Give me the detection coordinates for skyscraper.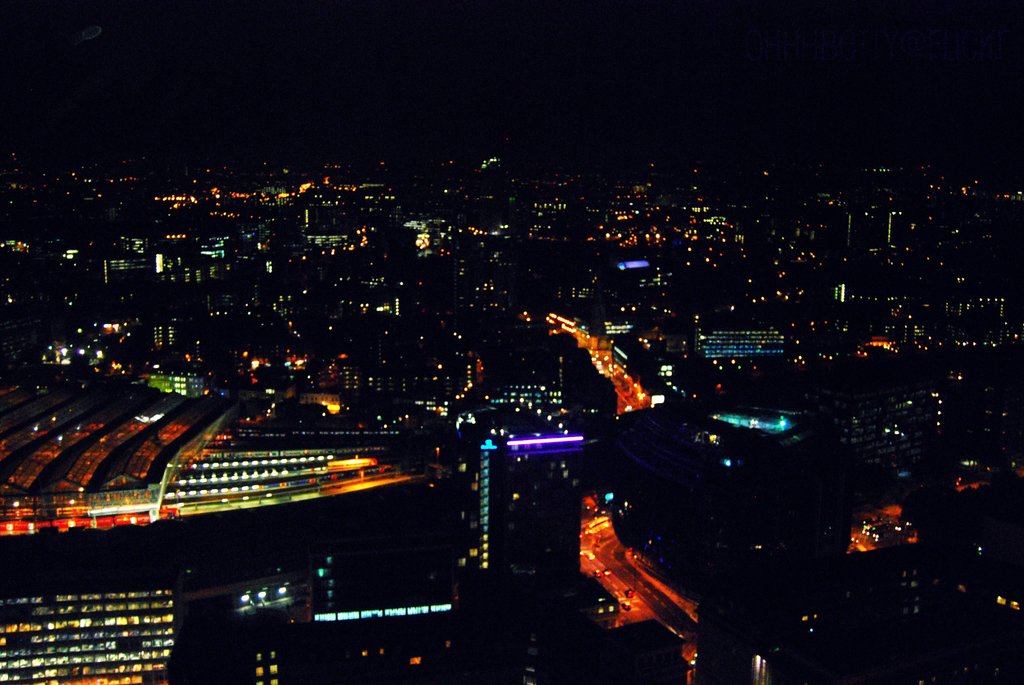
<region>481, 432, 504, 584</region>.
